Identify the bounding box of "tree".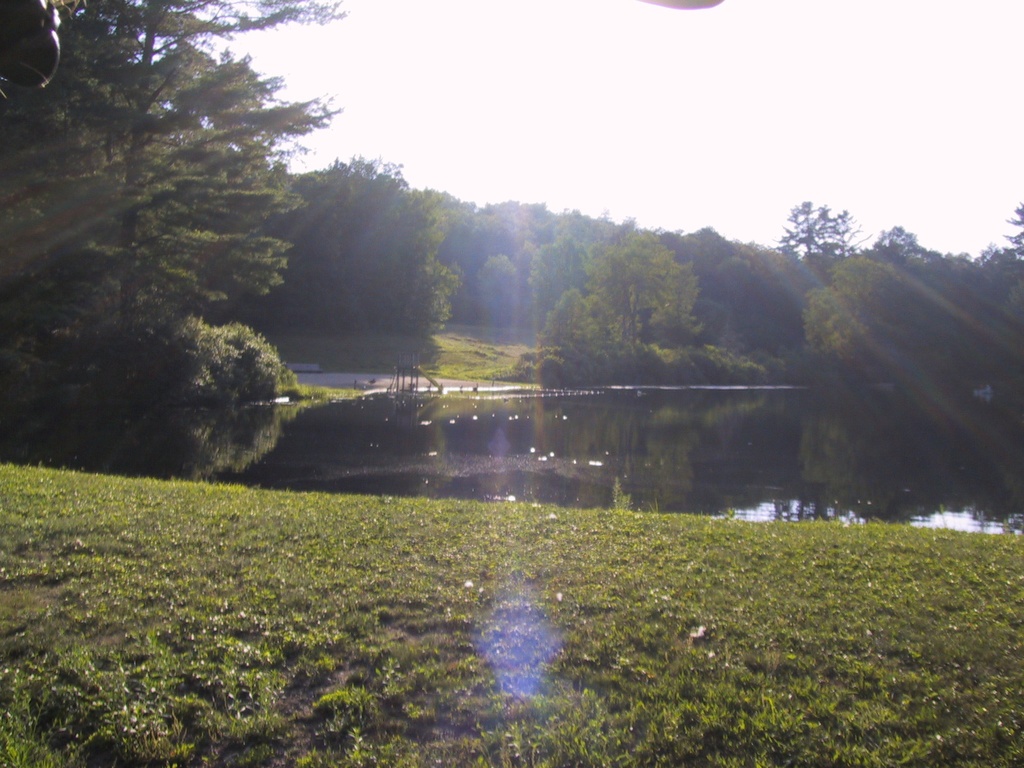
x1=476, y1=198, x2=532, y2=259.
